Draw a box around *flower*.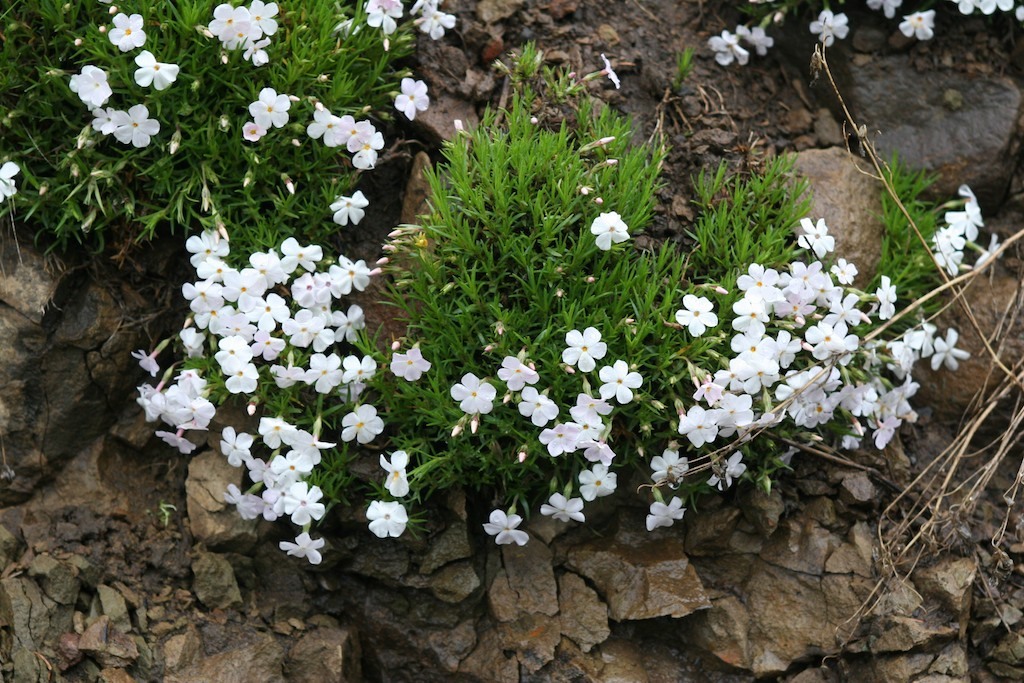
(x1=579, y1=464, x2=614, y2=501).
